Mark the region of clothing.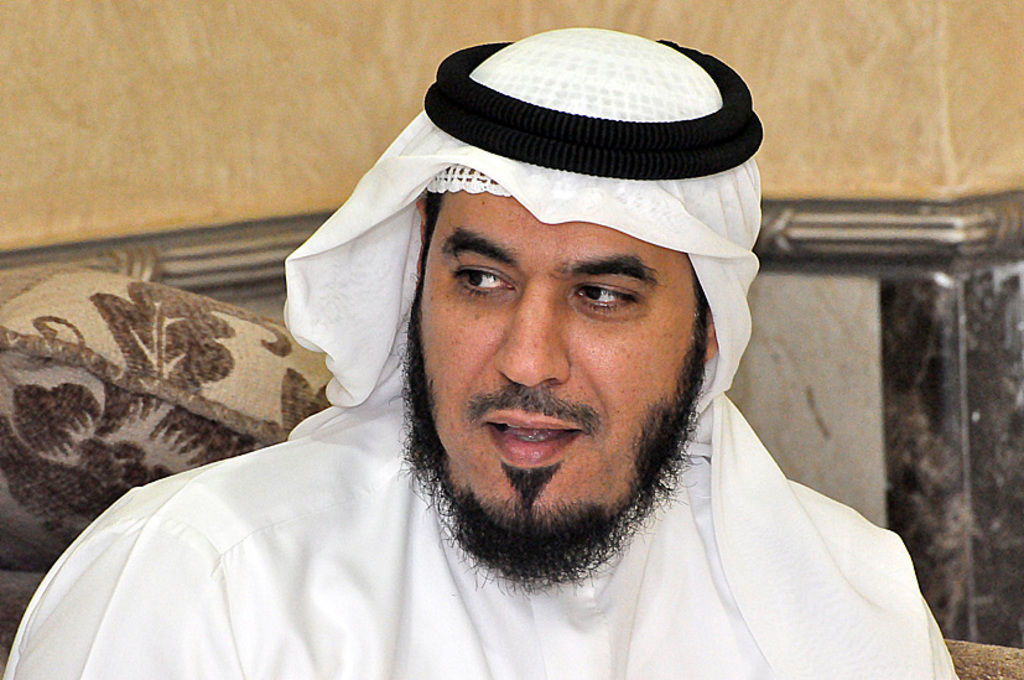
Region: locate(0, 338, 948, 679).
